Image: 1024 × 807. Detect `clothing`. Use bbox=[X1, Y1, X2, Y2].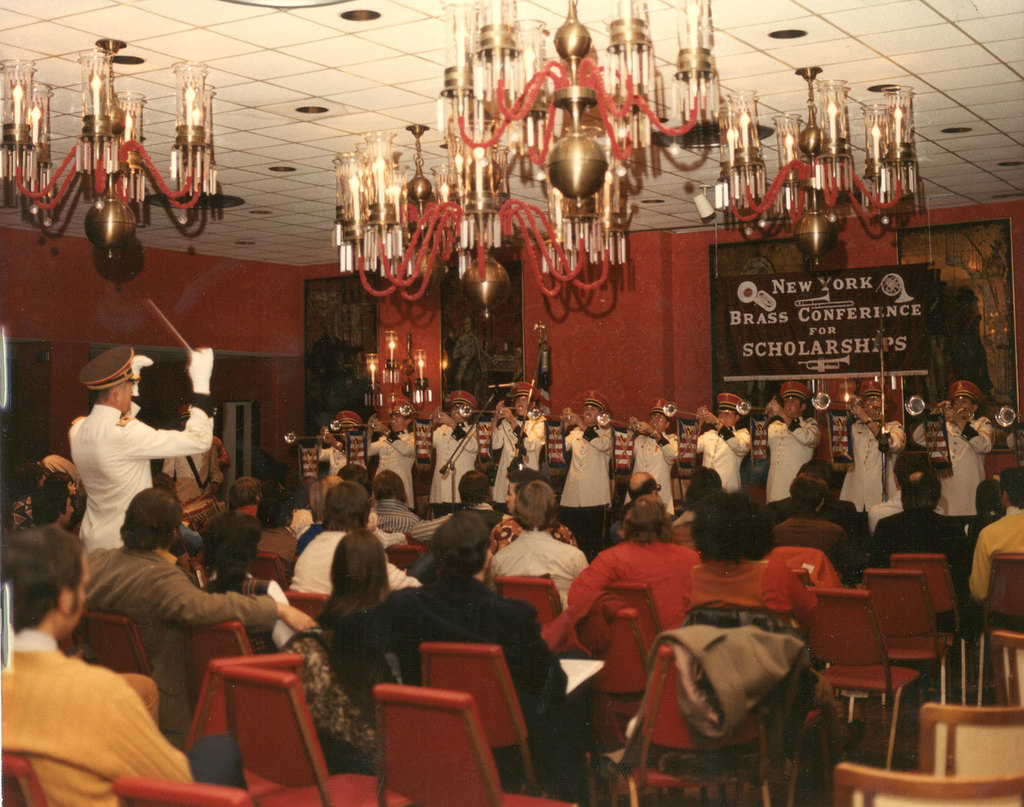
bbox=[842, 423, 895, 519].
